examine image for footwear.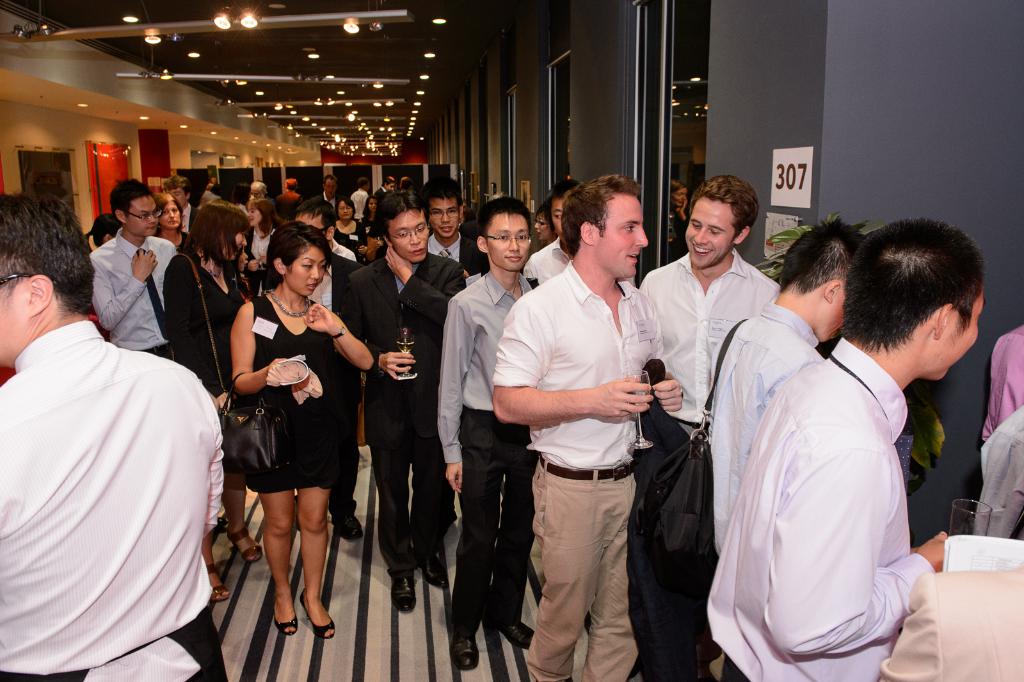
Examination result: bbox=[418, 543, 451, 587].
